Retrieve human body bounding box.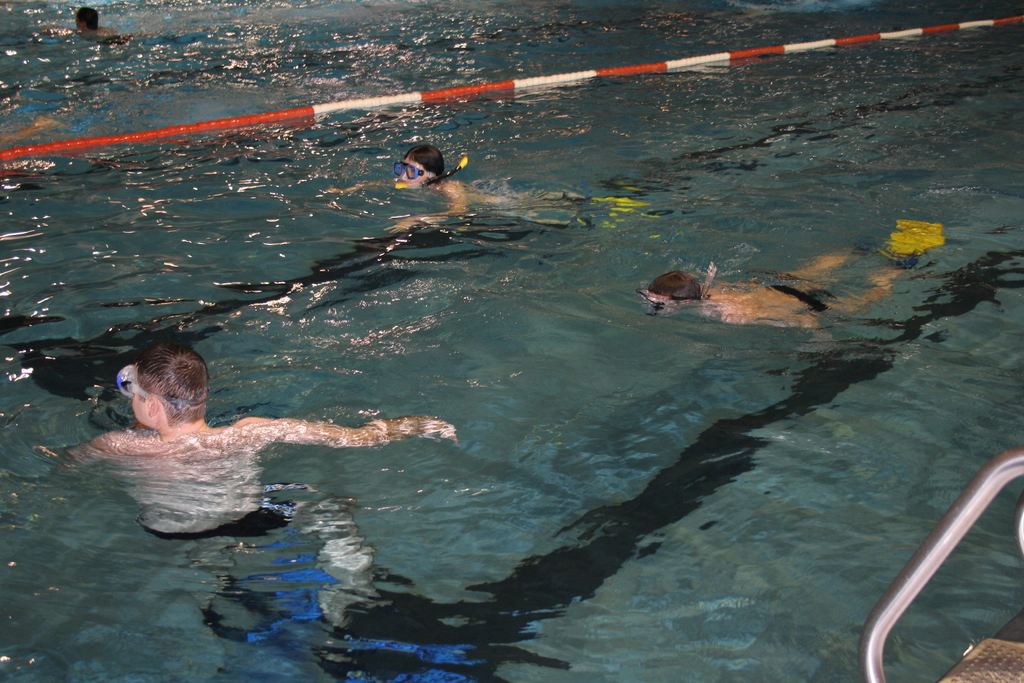
Bounding box: BBox(88, 343, 458, 443).
